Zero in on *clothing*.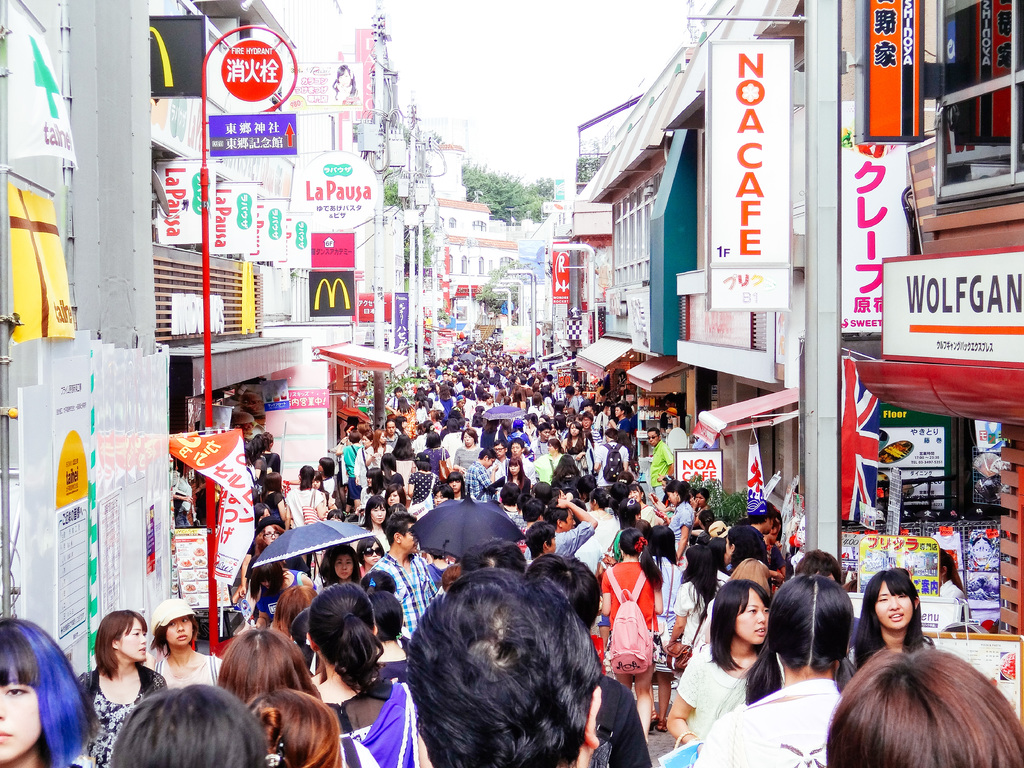
Zeroed in: {"left": 283, "top": 483, "right": 327, "bottom": 536}.
